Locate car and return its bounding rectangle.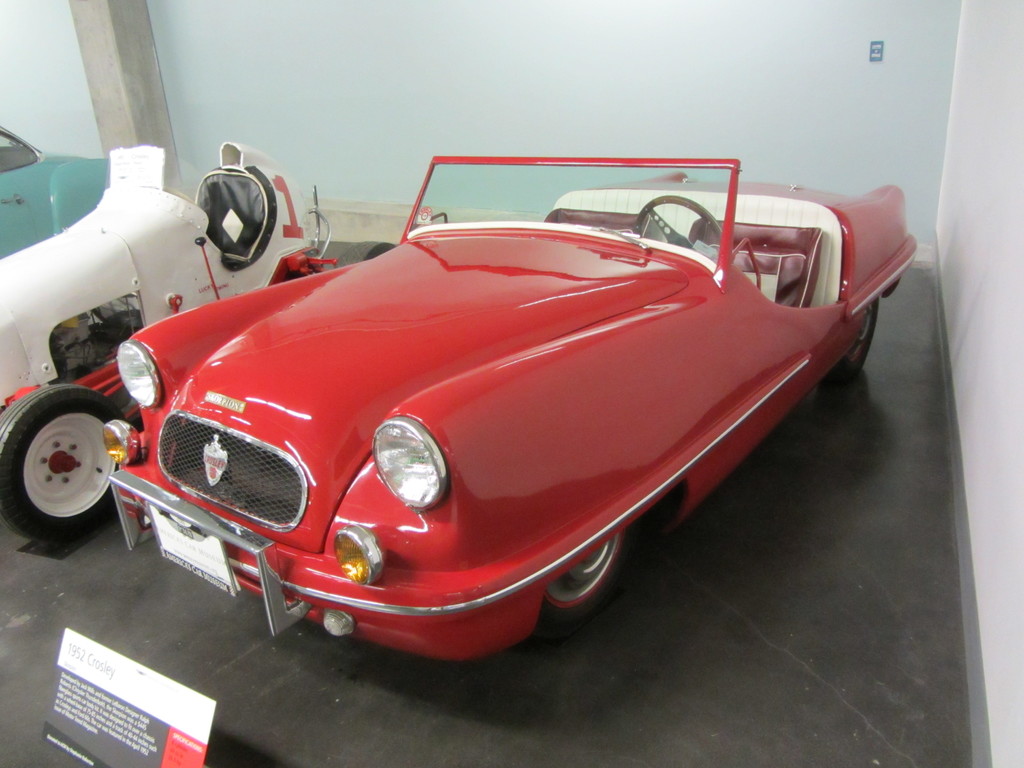
105/147/922/671.
